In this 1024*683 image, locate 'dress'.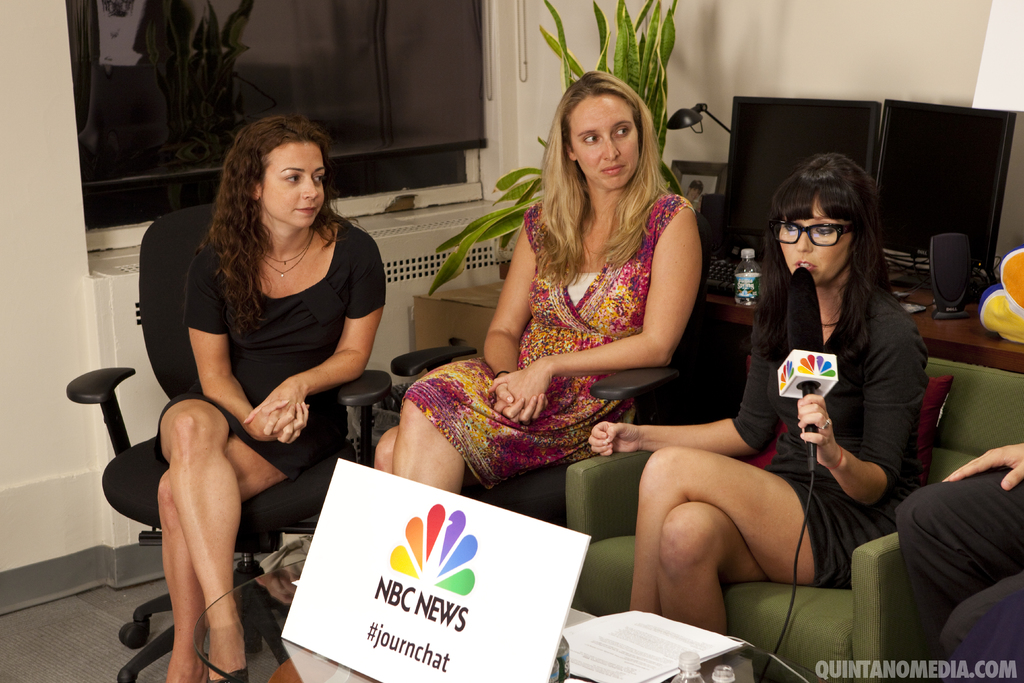
Bounding box: <bbox>400, 192, 696, 491</bbox>.
